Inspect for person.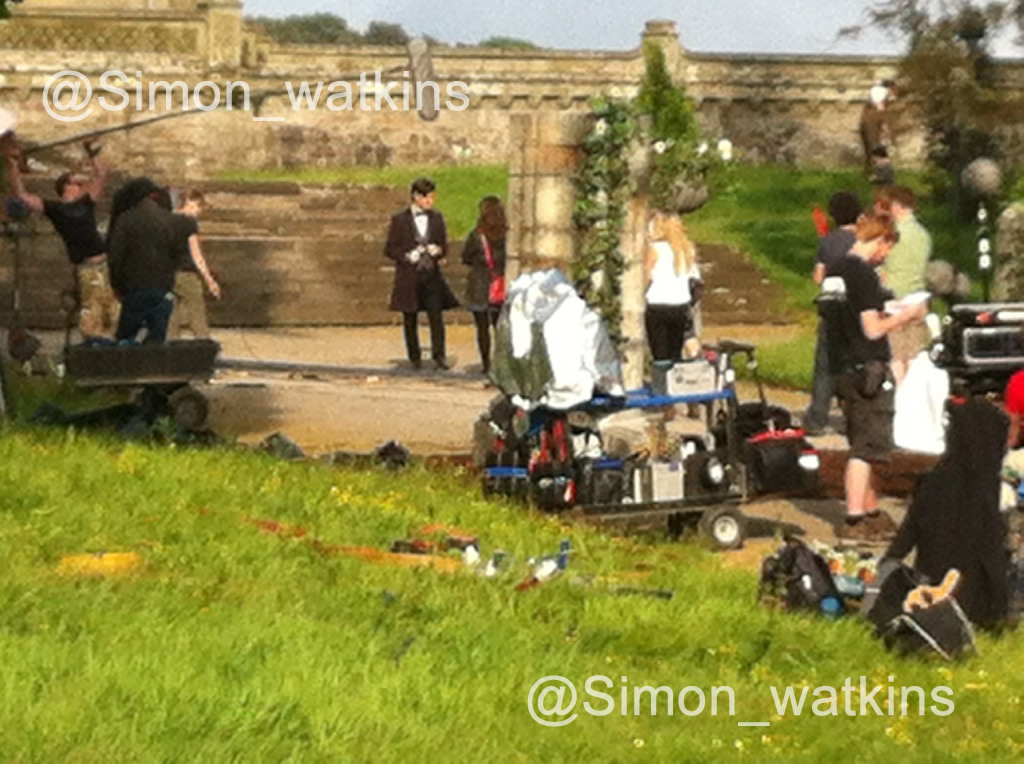
Inspection: detection(458, 194, 507, 368).
